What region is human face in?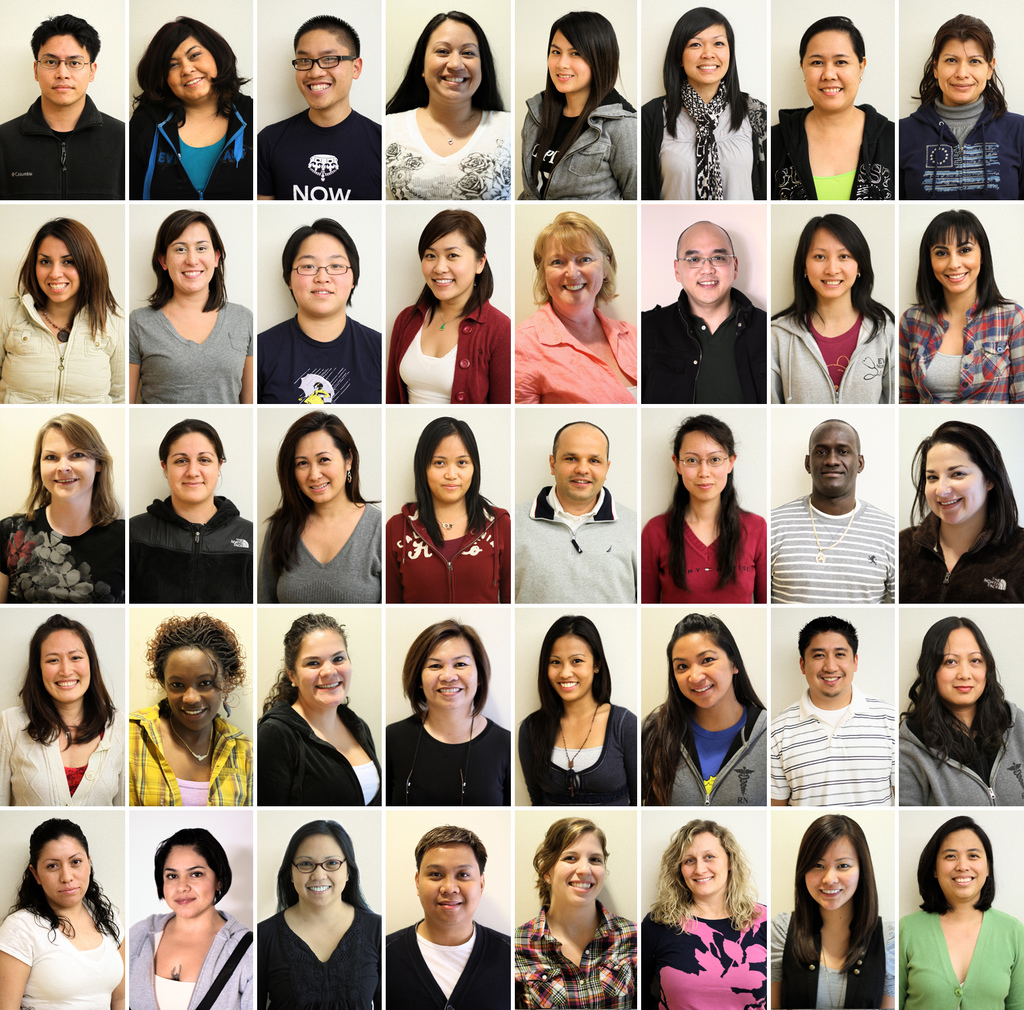
938,830,993,899.
